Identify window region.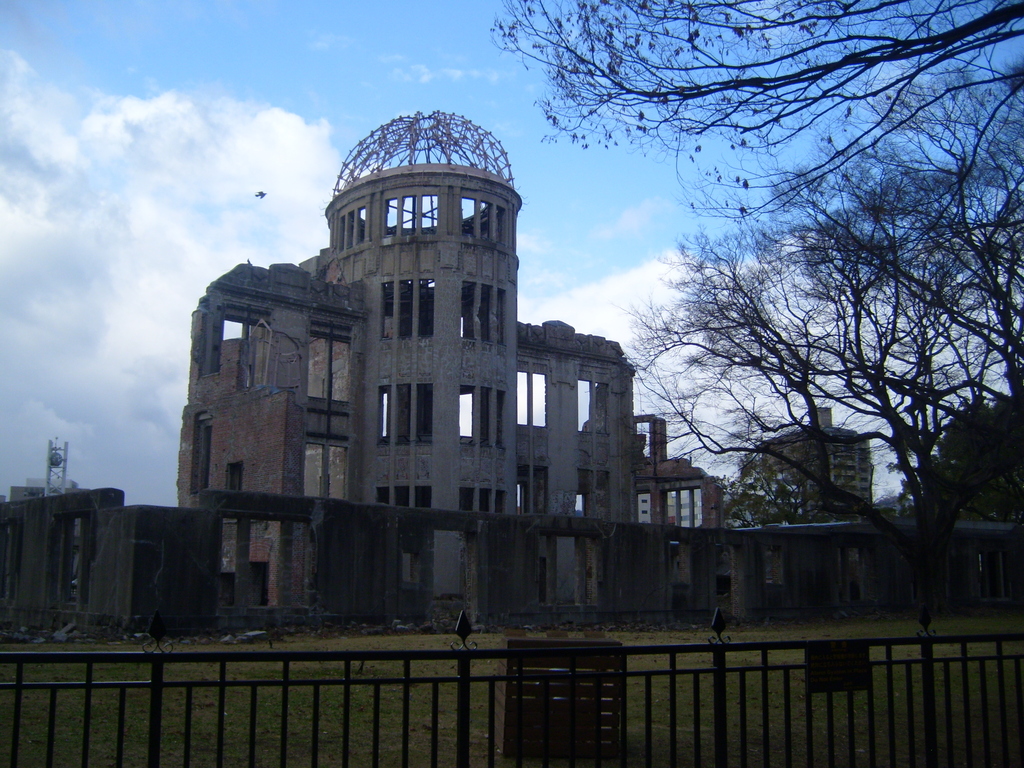
Region: (left=514, top=460, right=551, bottom=512).
